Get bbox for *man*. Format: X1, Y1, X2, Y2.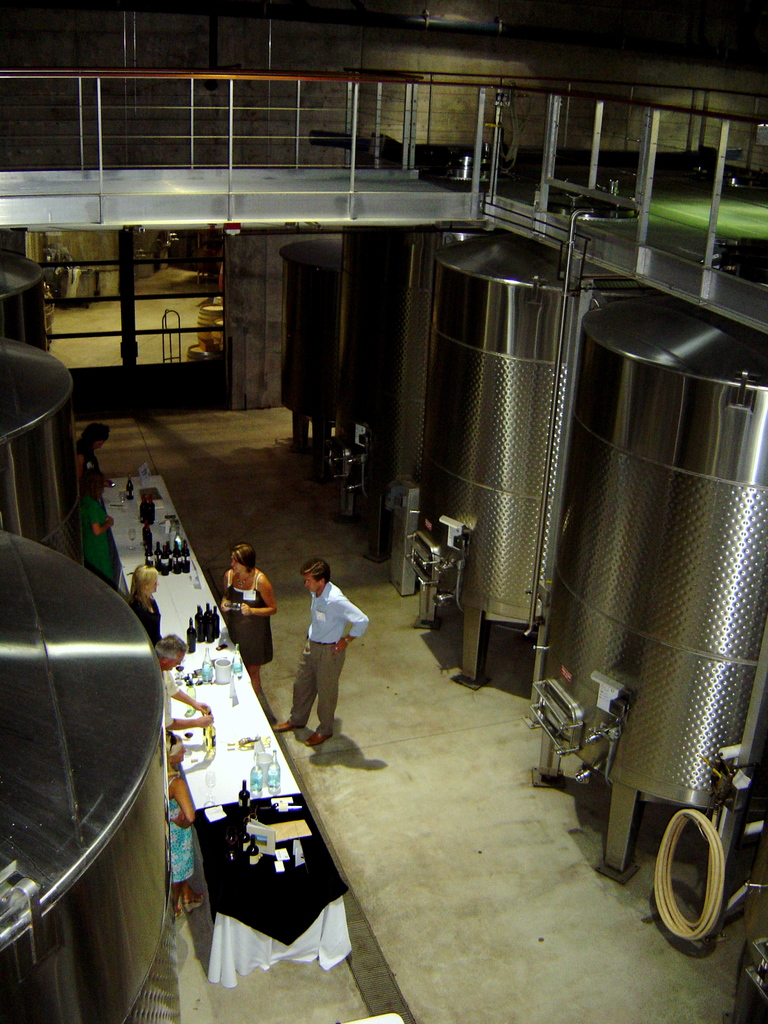
270, 555, 371, 743.
